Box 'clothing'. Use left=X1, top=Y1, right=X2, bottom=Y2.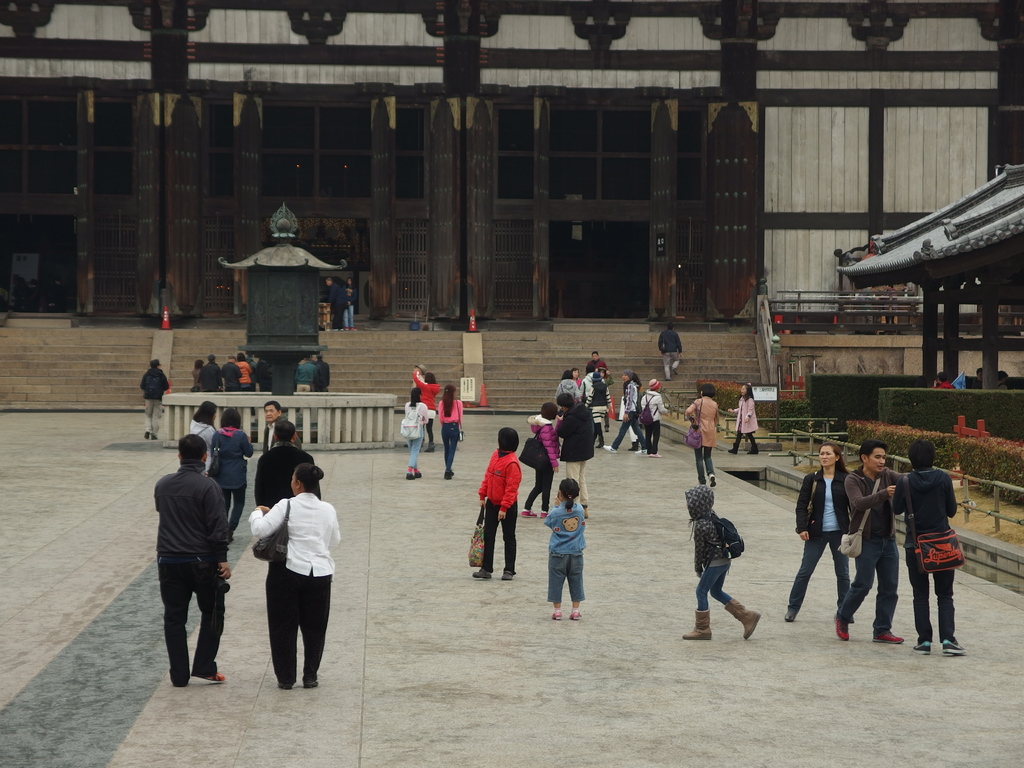
left=434, top=397, right=466, bottom=478.
